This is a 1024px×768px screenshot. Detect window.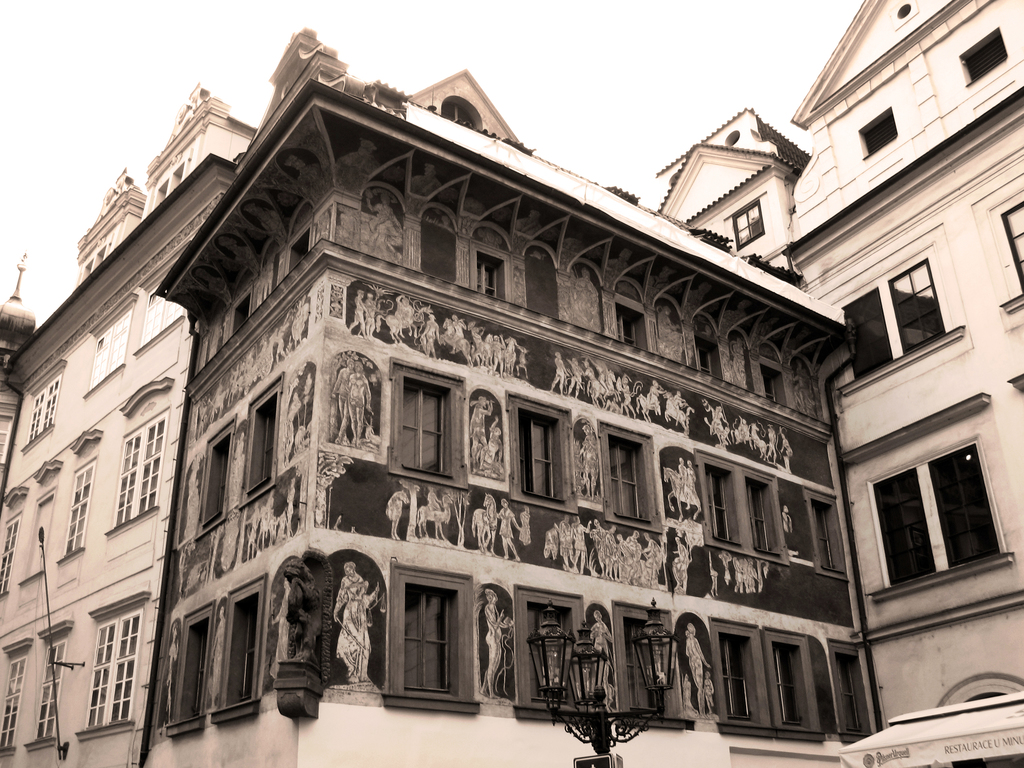
x1=614 y1=304 x2=644 y2=342.
